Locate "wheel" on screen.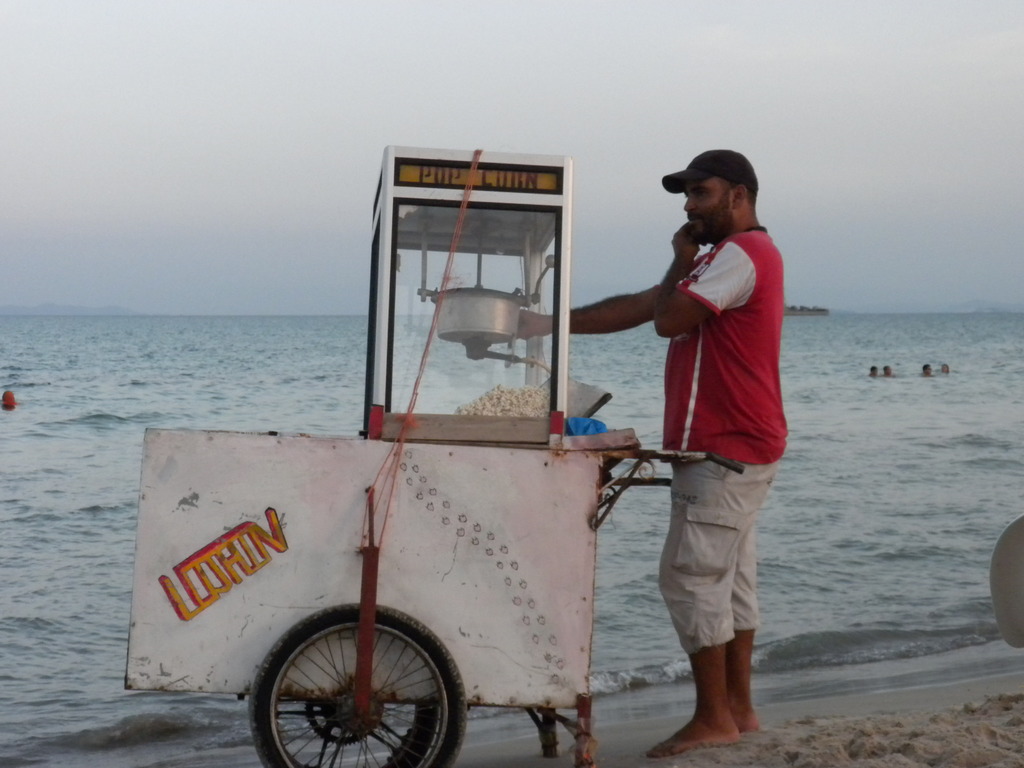
On screen at 255:588:454:756.
